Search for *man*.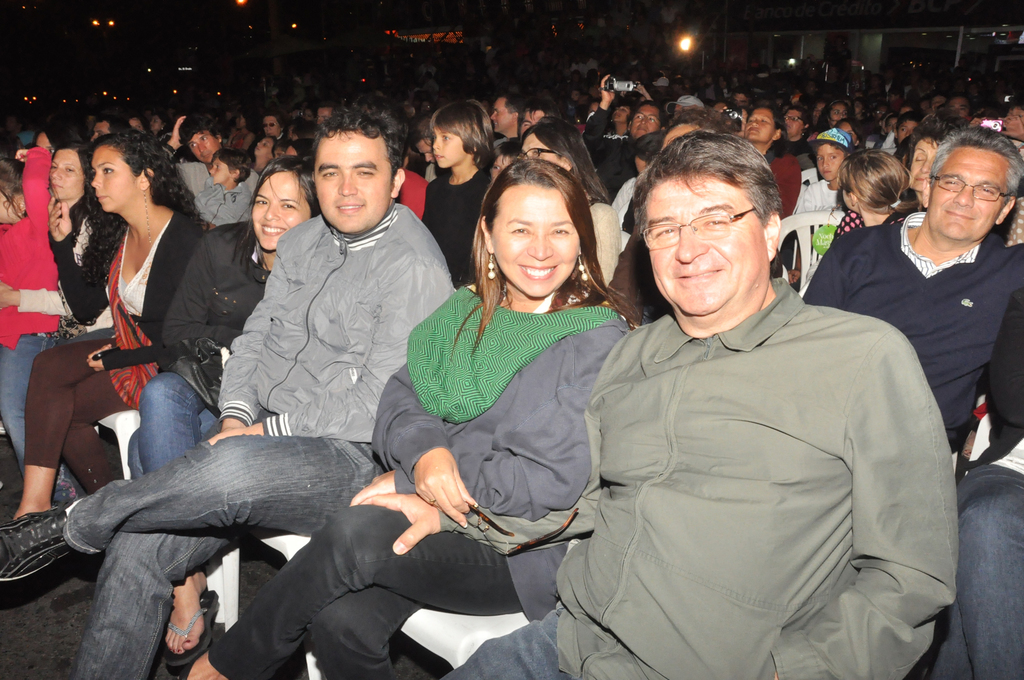
Found at x1=581, y1=72, x2=668, y2=202.
